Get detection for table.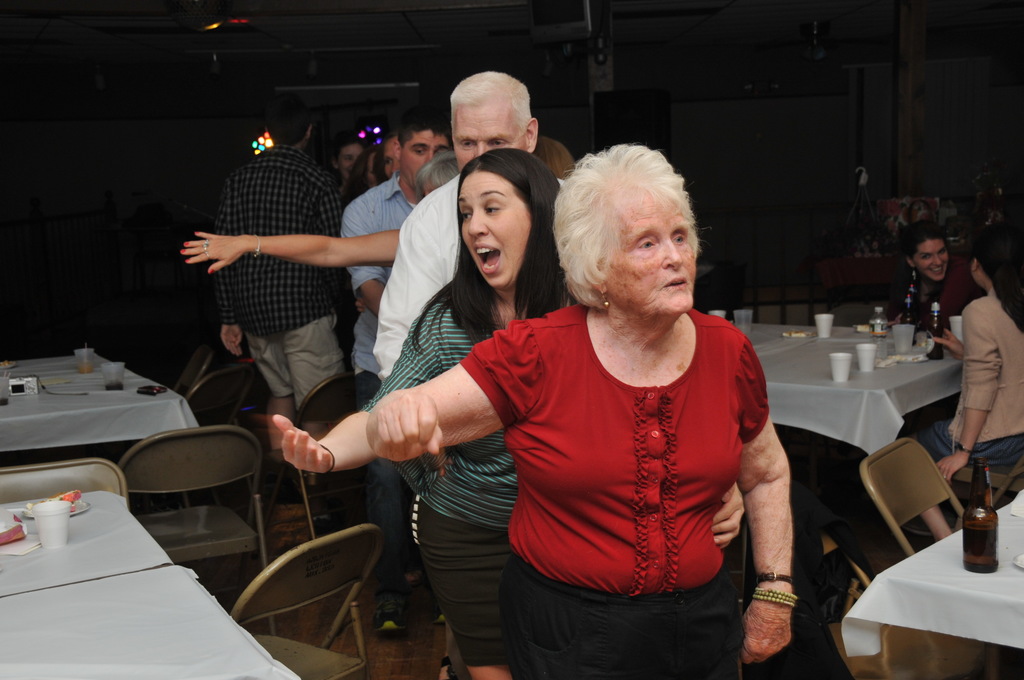
Detection: [x1=0, y1=345, x2=207, y2=462].
